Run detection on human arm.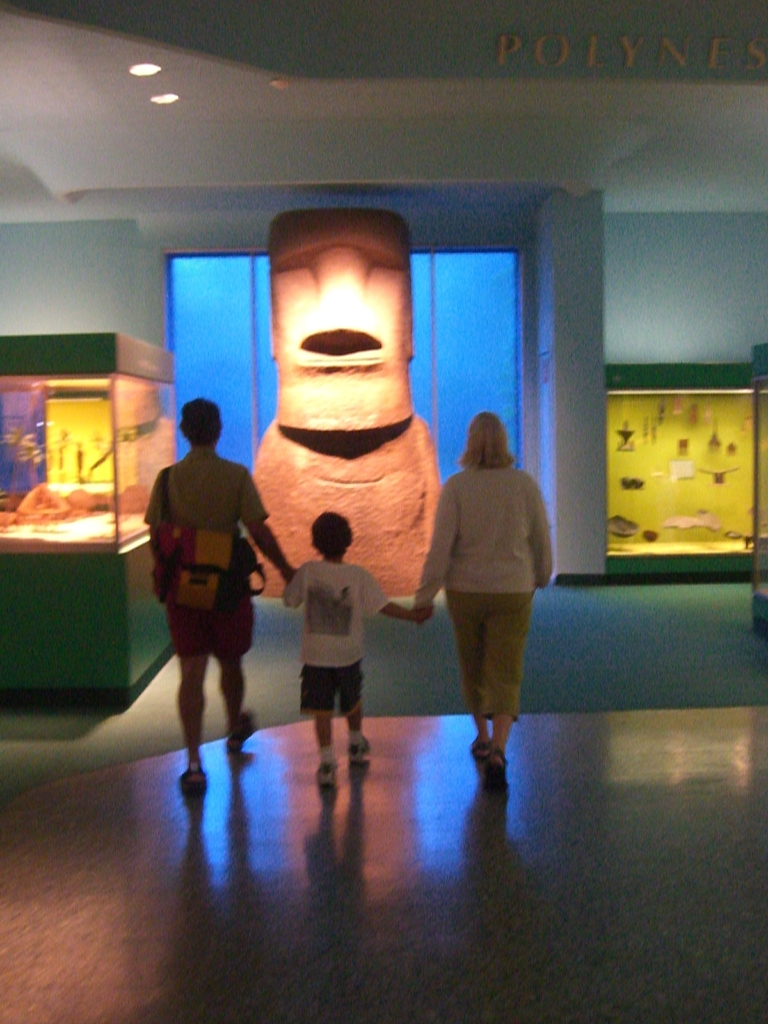
Result: 373:577:434:629.
